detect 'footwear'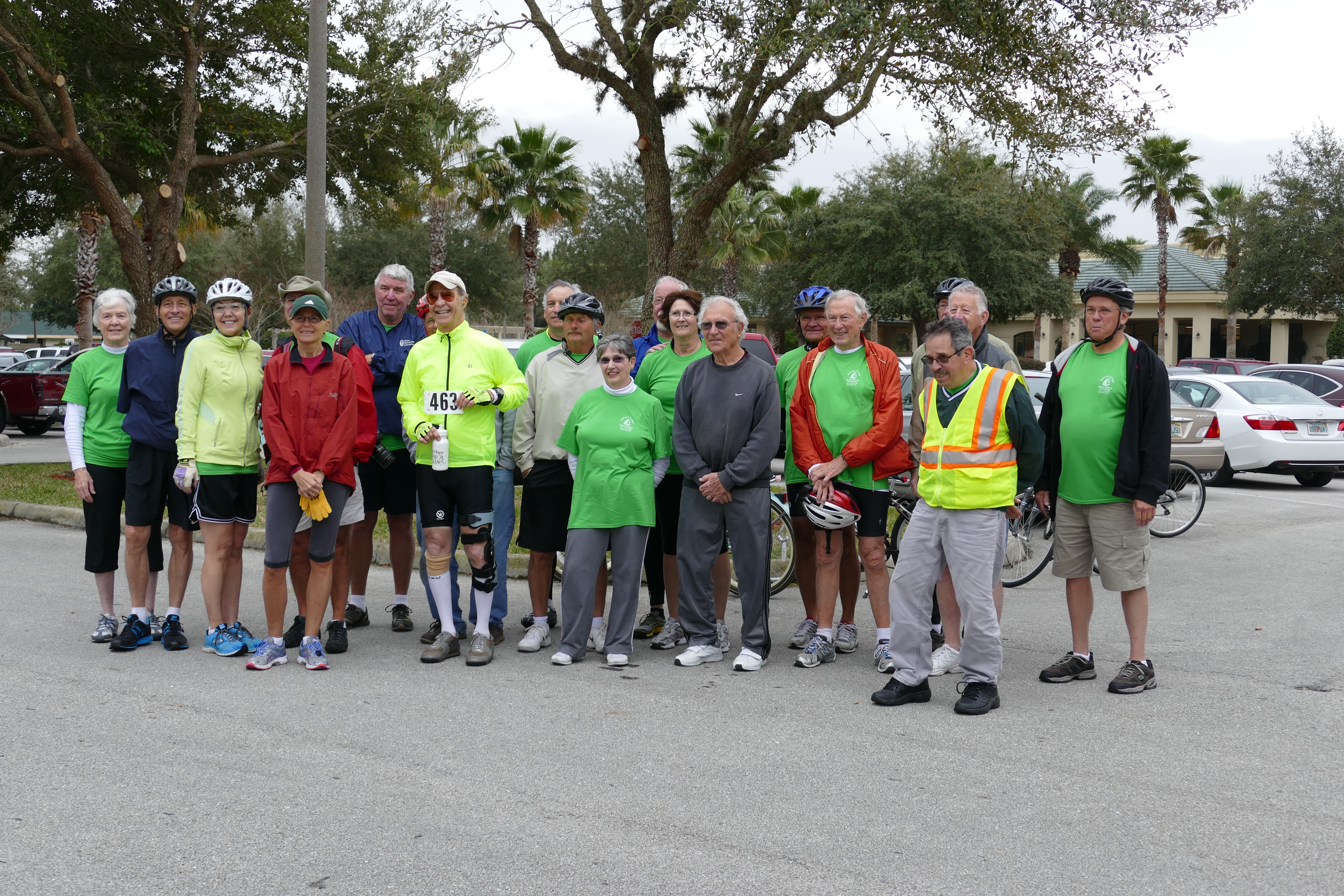
79, 151, 85, 161
